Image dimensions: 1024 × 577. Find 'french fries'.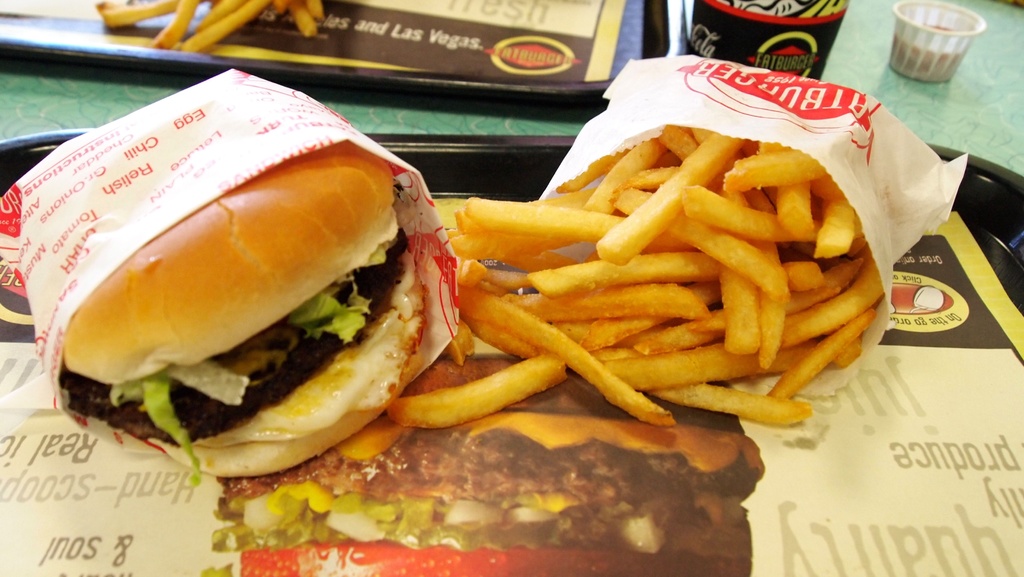
289:0:315:33.
